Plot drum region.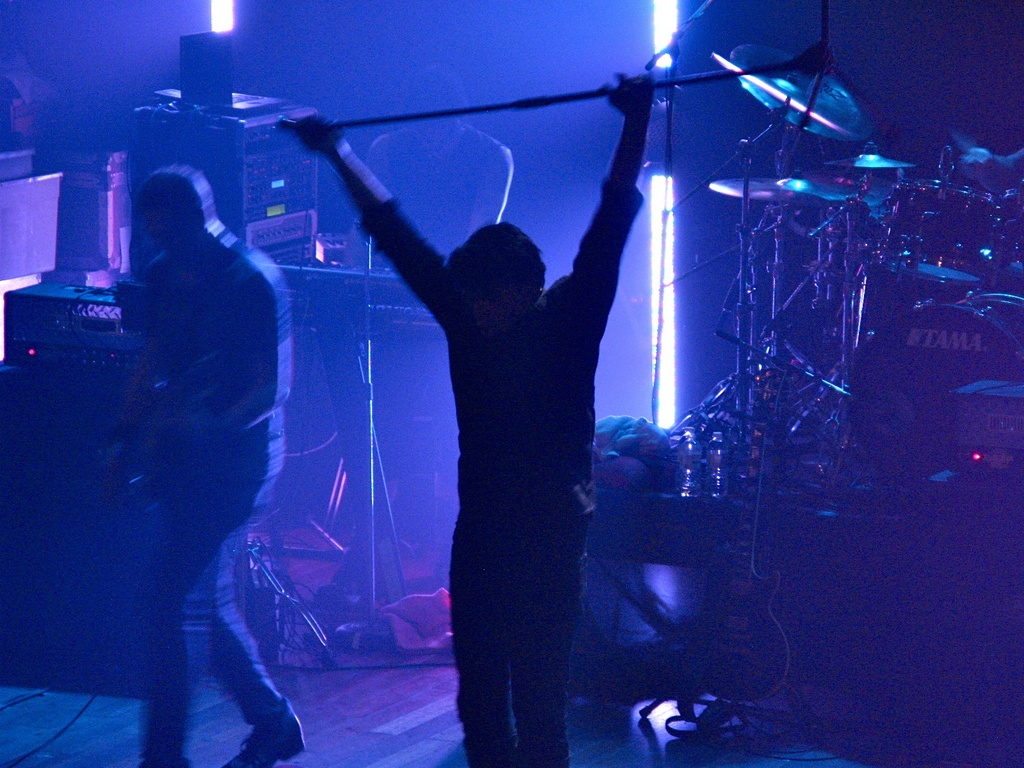
Plotted at box(881, 183, 996, 282).
